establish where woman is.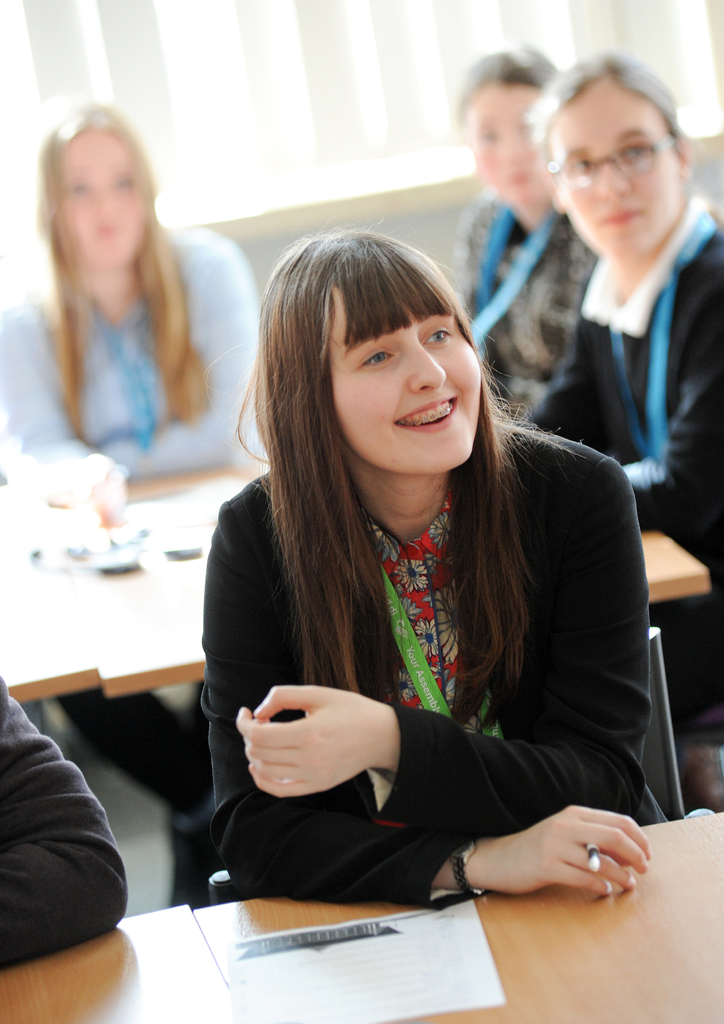
Established at [0, 102, 263, 817].
